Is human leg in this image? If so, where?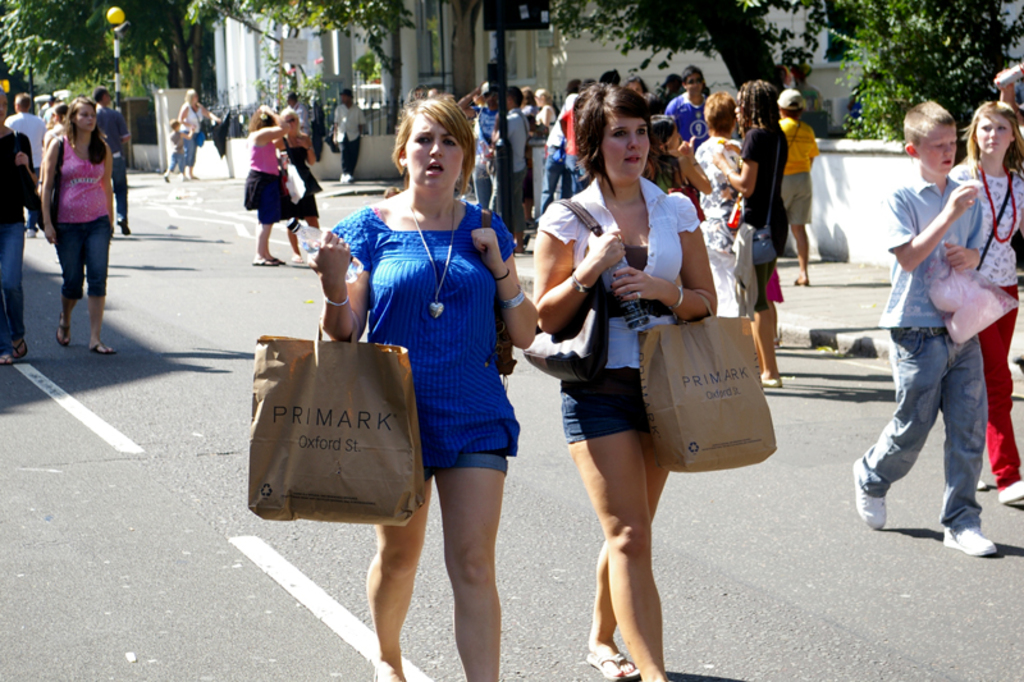
Yes, at (84,214,118,353).
